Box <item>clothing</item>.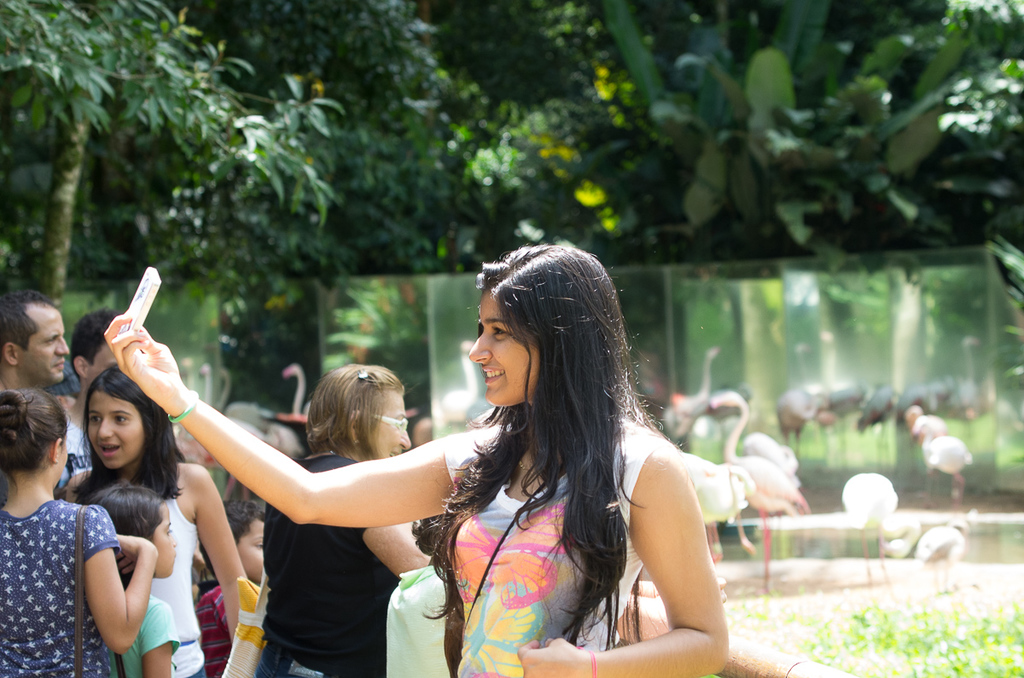
region(420, 371, 753, 655).
